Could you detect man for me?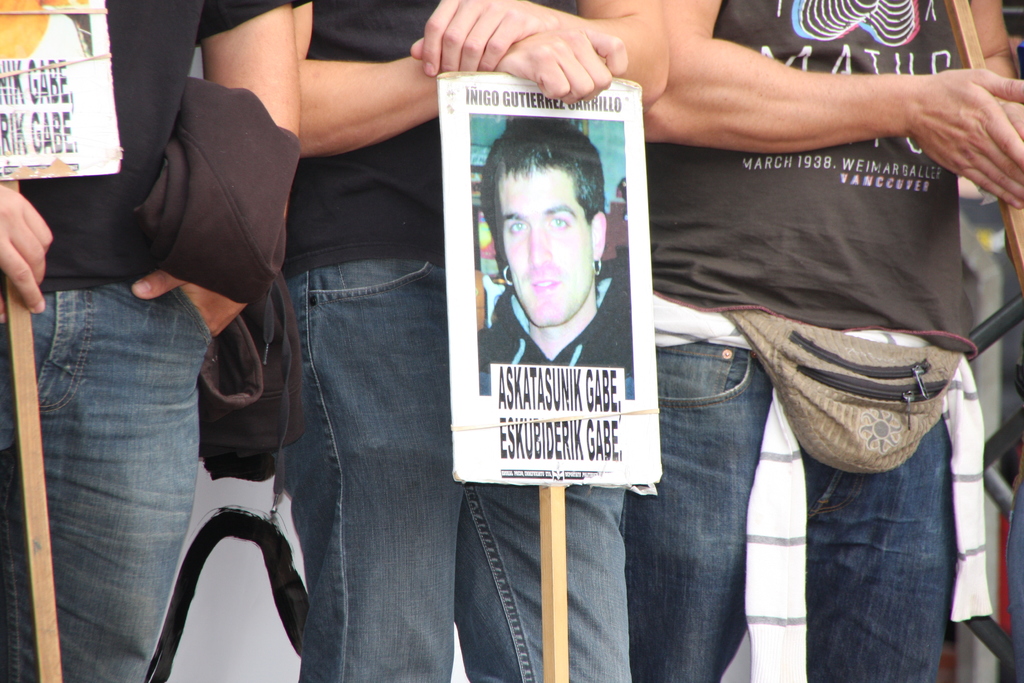
Detection result: (left=259, top=0, right=670, bottom=682).
